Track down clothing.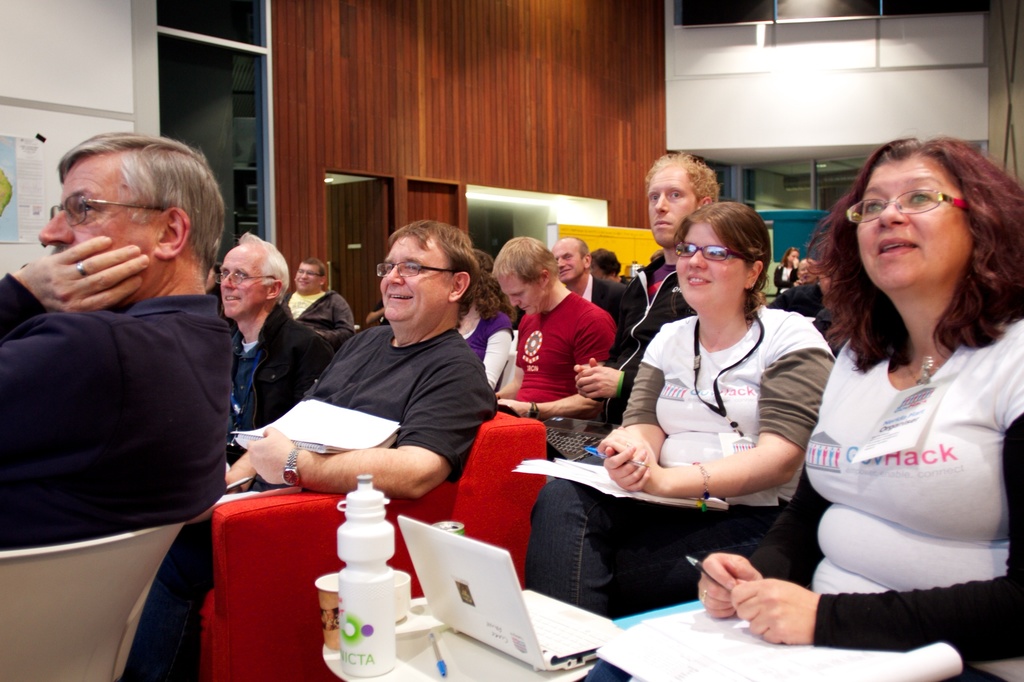
Tracked to box=[218, 295, 323, 523].
